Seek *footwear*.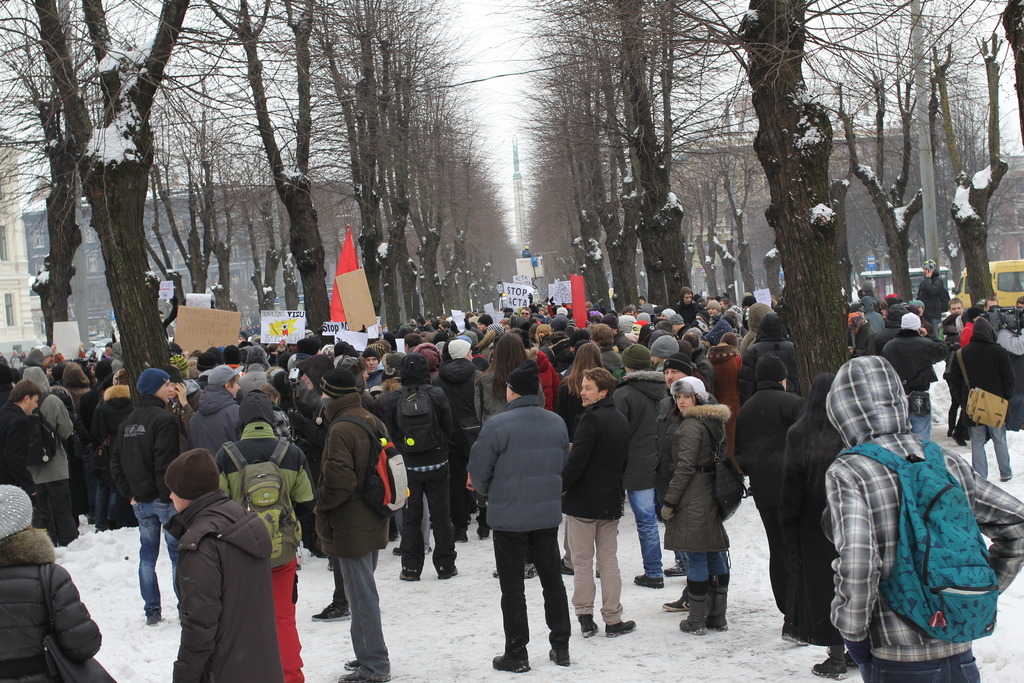
x1=518 y1=557 x2=539 y2=579.
